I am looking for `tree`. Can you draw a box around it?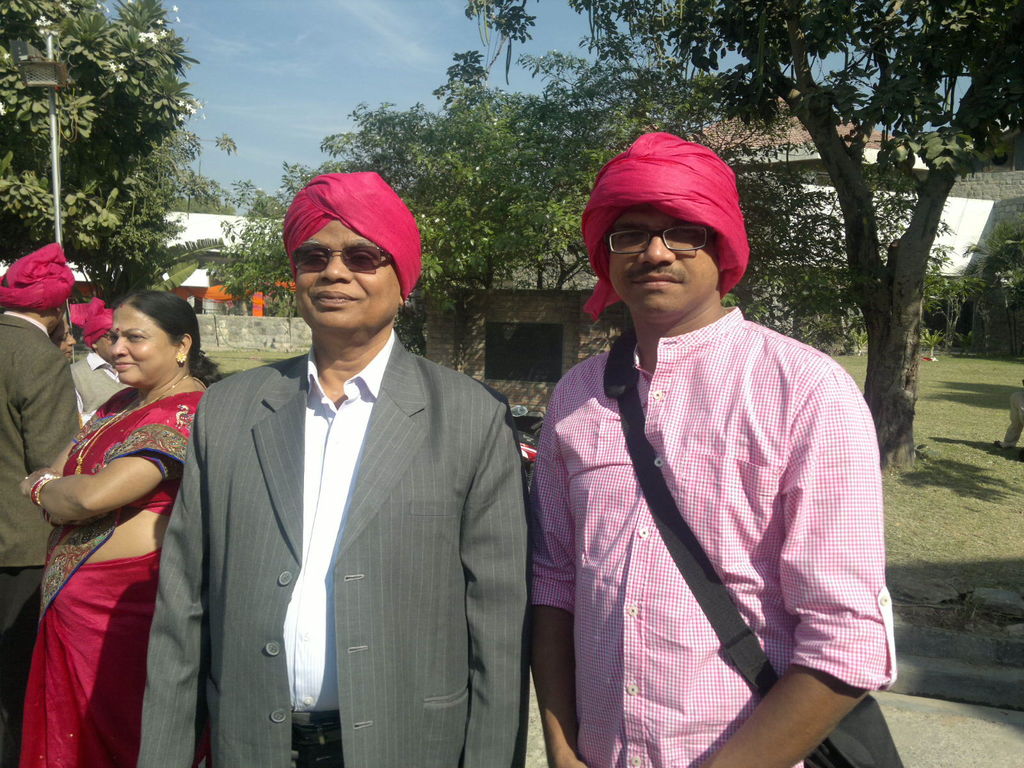
Sure, the bounding box is 218, 163, 308, 319.
